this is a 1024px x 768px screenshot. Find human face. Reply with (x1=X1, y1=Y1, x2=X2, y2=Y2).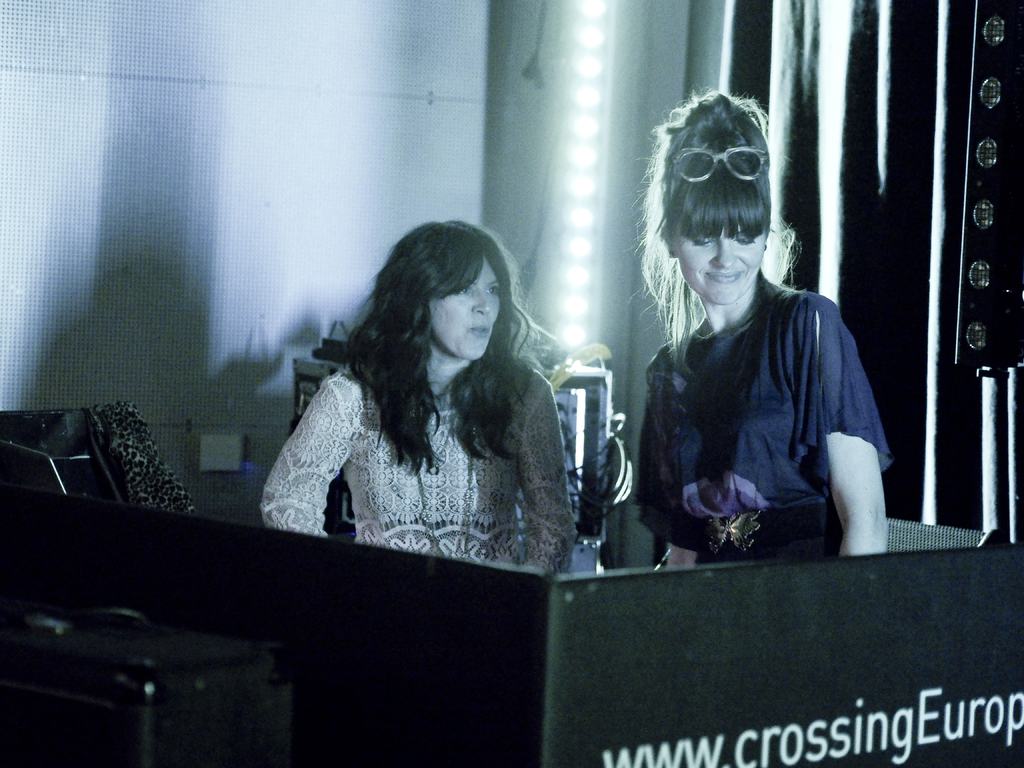
(x1=428, y1=250, x2=501, y2=363).
